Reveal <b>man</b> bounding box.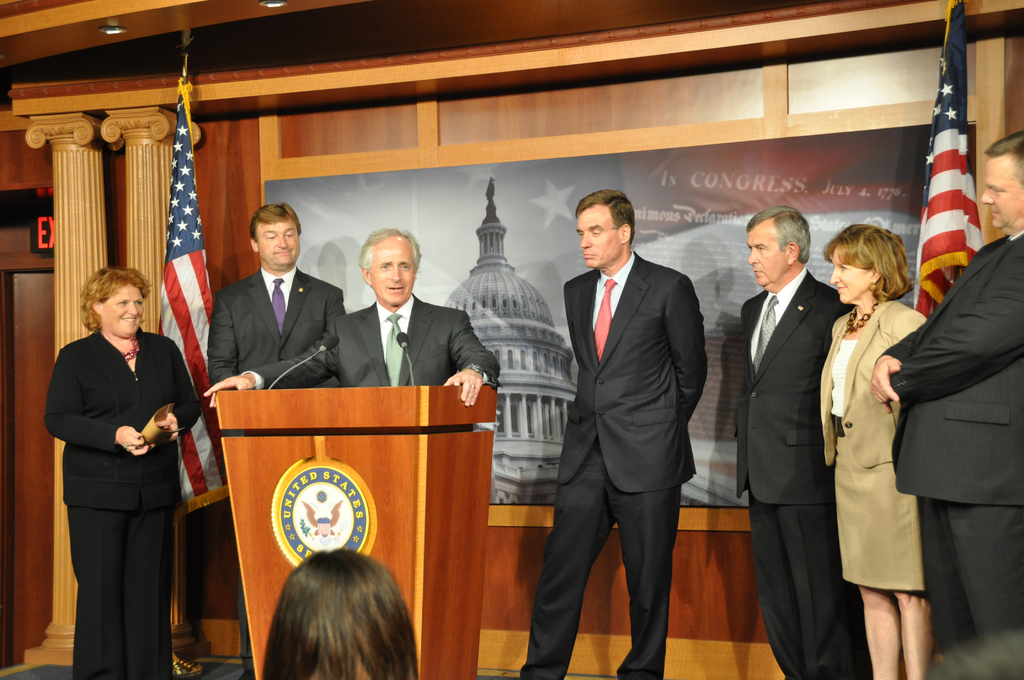
Revealed: [193,225,497,418].
